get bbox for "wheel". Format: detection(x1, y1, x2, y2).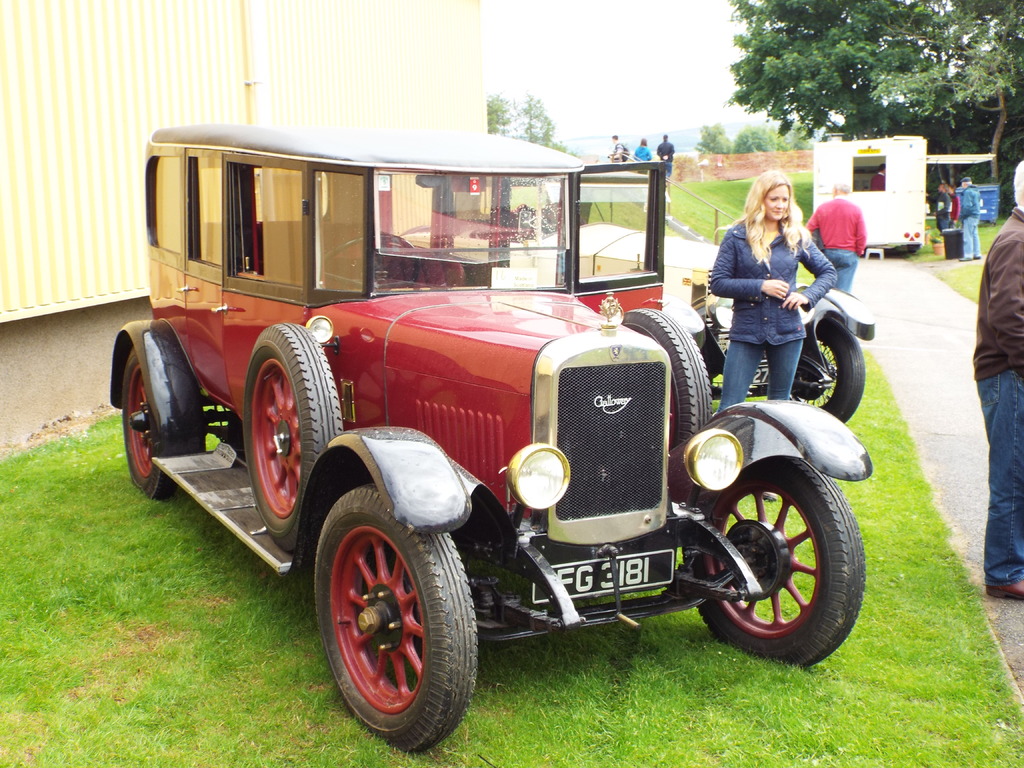
detection(788, 311, 863, 423).
